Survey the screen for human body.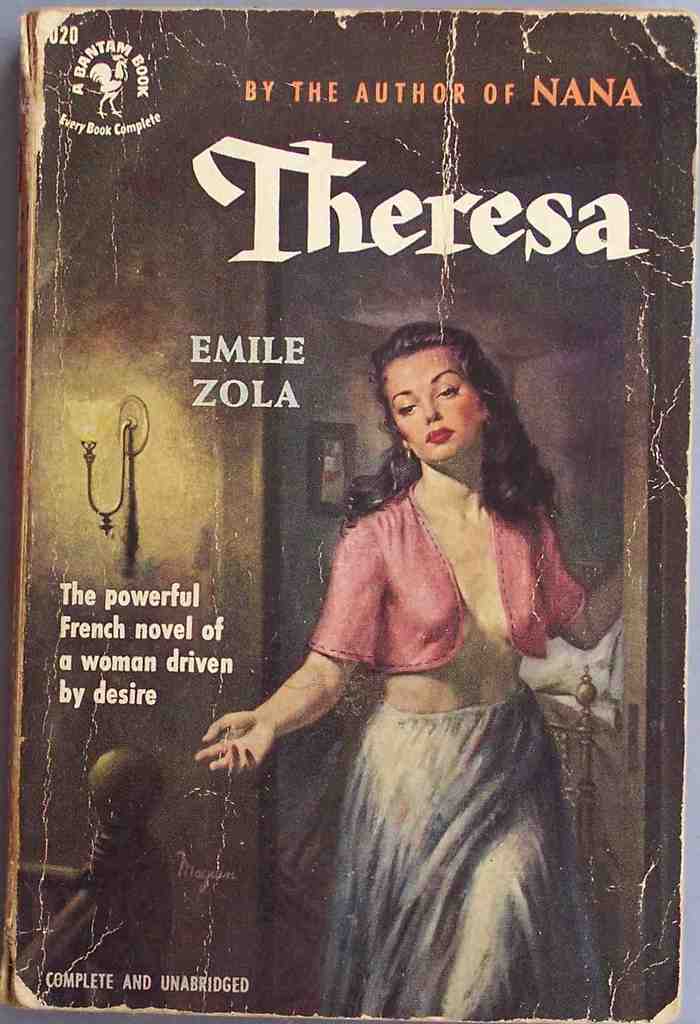
Survey found: (231, 322, 608, 982).
